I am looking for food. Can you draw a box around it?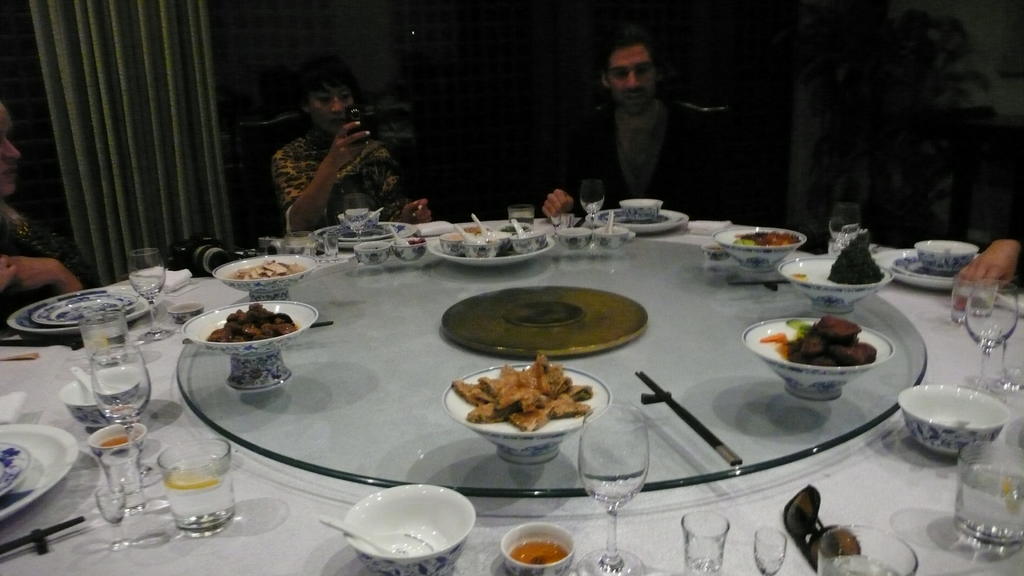
Sure, the bounding box is locate(760, 316, 877, 368).
